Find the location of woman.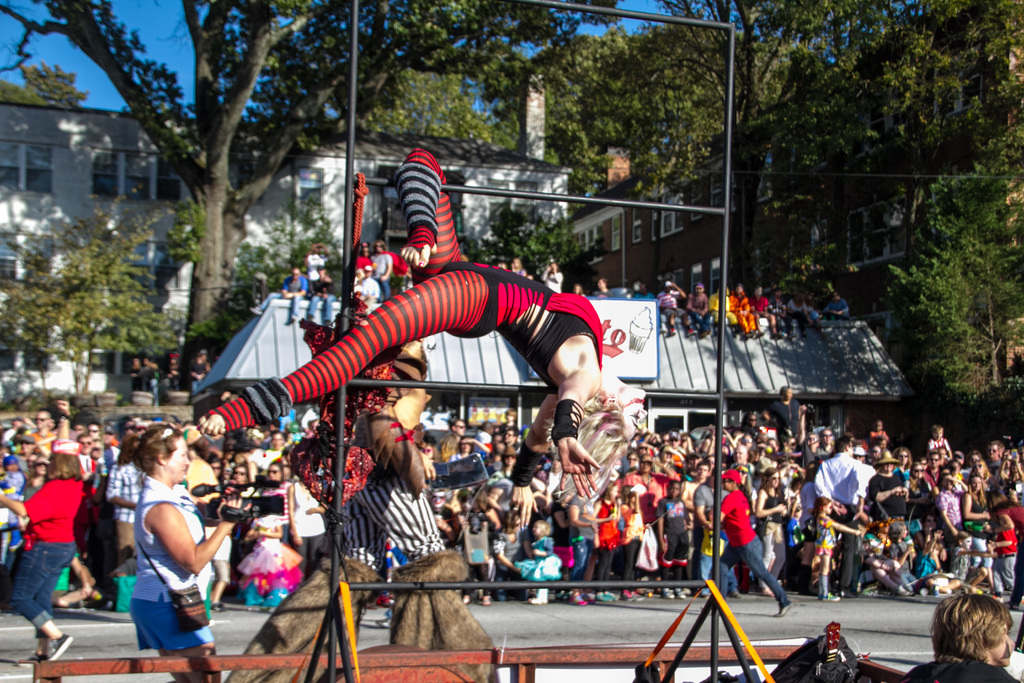
Location: [10, 459, 45, 505].
